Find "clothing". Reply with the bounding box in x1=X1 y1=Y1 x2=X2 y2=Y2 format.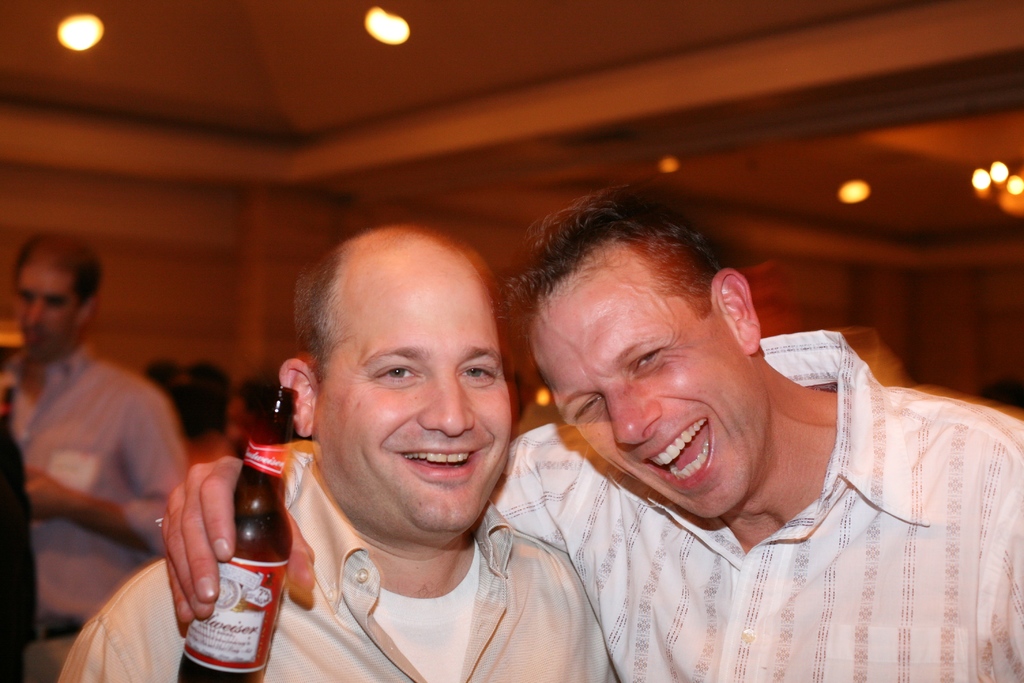
x1=497 y1=340 x2=1002 y2=674.
